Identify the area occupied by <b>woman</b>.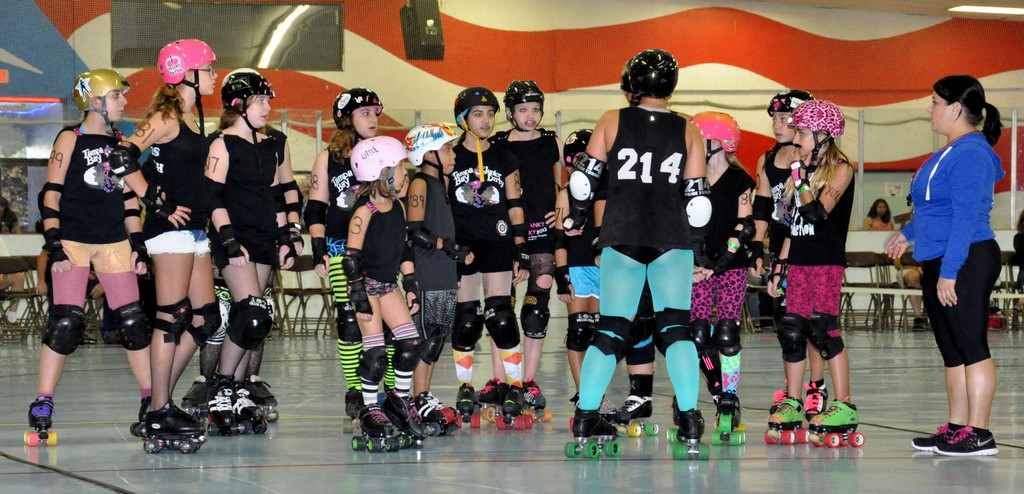
Area: {"left": 884, "top": 74, "right": 1007, "bottom": 454}.
